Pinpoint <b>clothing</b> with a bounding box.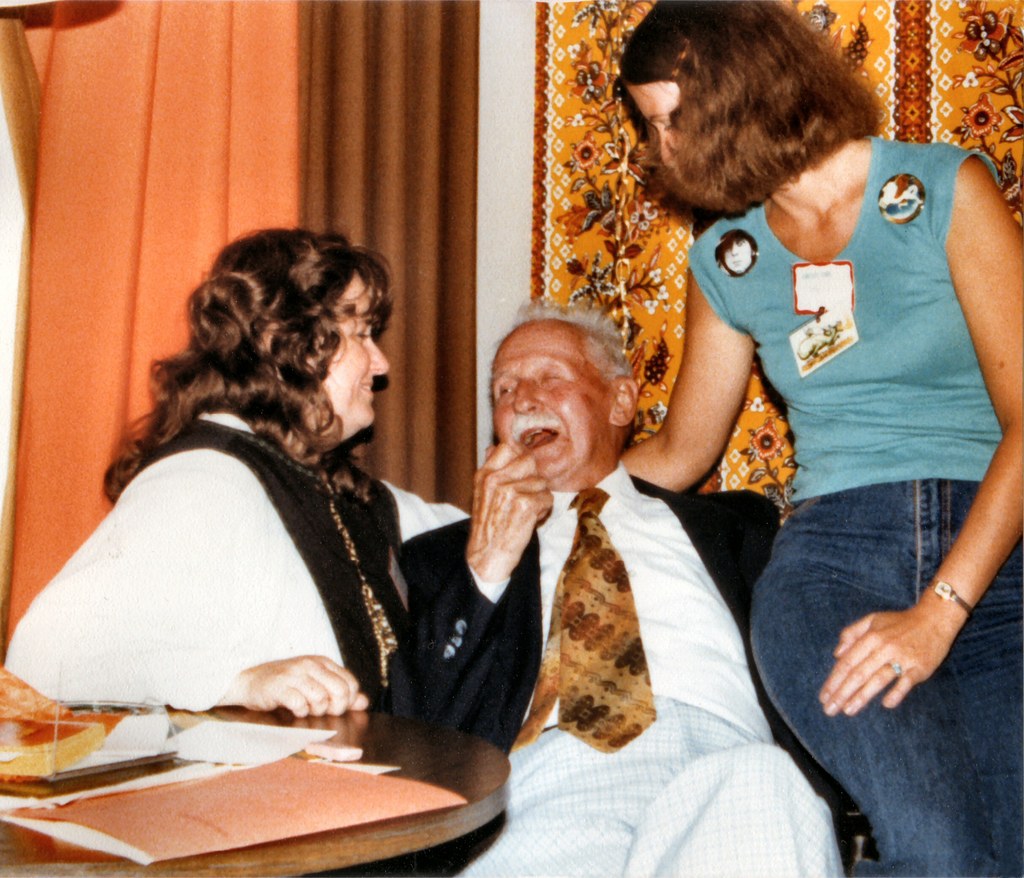
[left=689, top=144, right=1022, bottom=872].
